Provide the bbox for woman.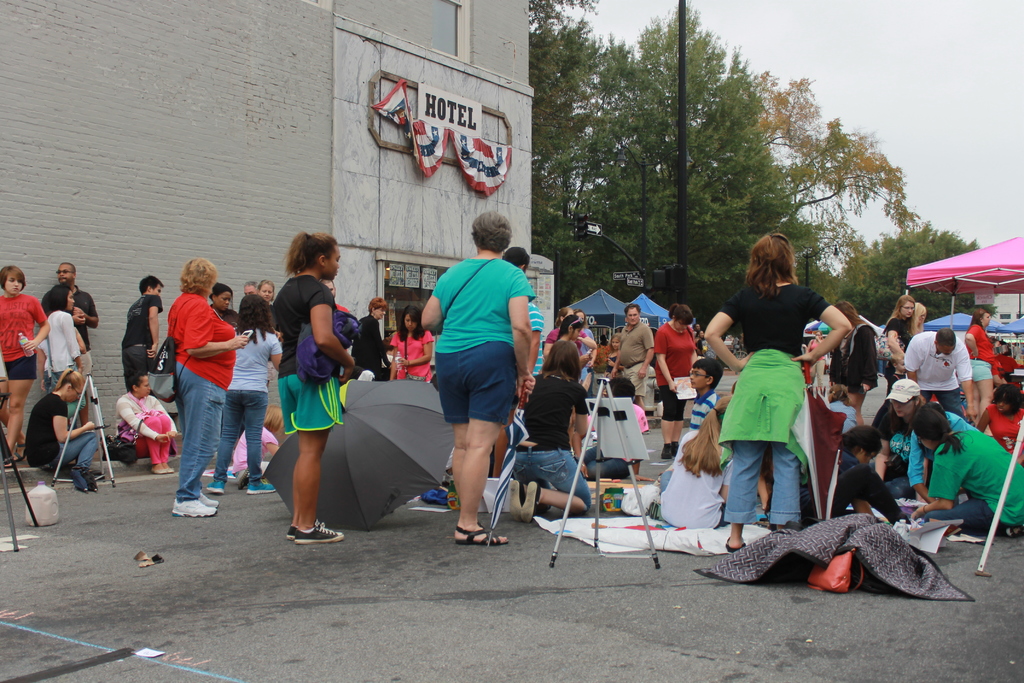
bbox=[262, 226, 351, 541].
